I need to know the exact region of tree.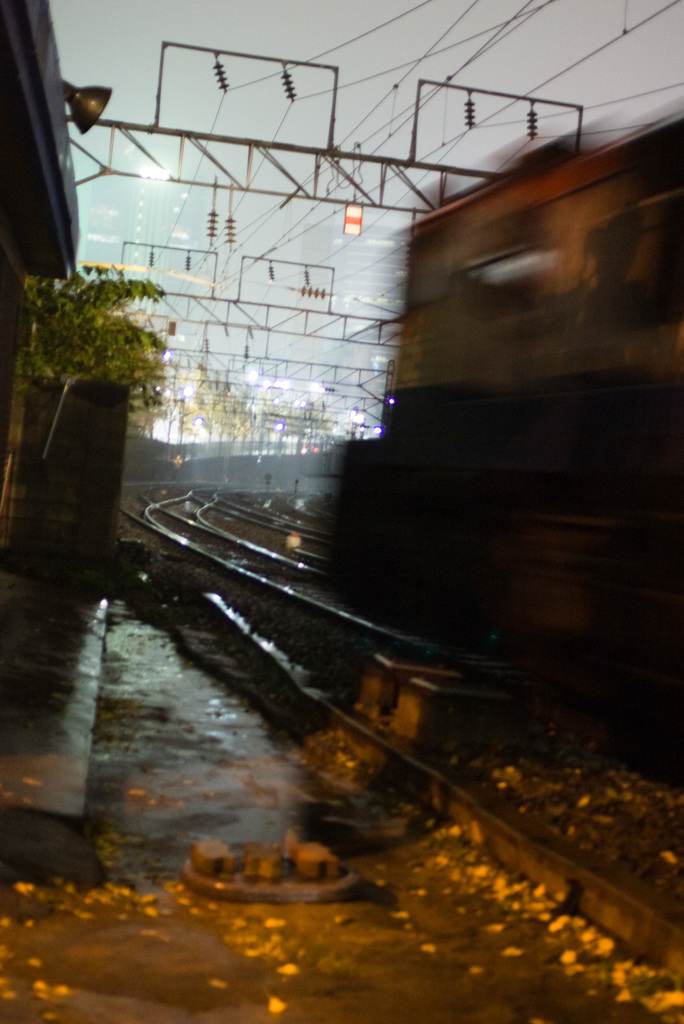
Region: pyautogui.locateOnScreen(19, 259, 168, 499).
